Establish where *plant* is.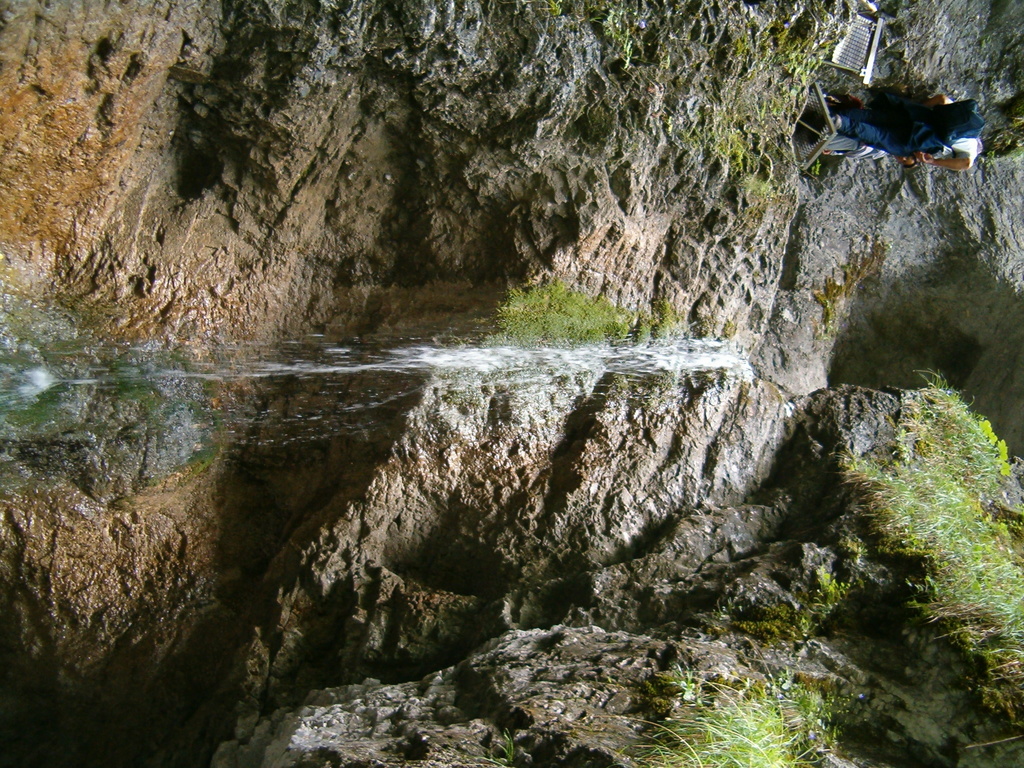
Established at {"left": 613, "top": 640, "right": 858, "bottom": 767}.
